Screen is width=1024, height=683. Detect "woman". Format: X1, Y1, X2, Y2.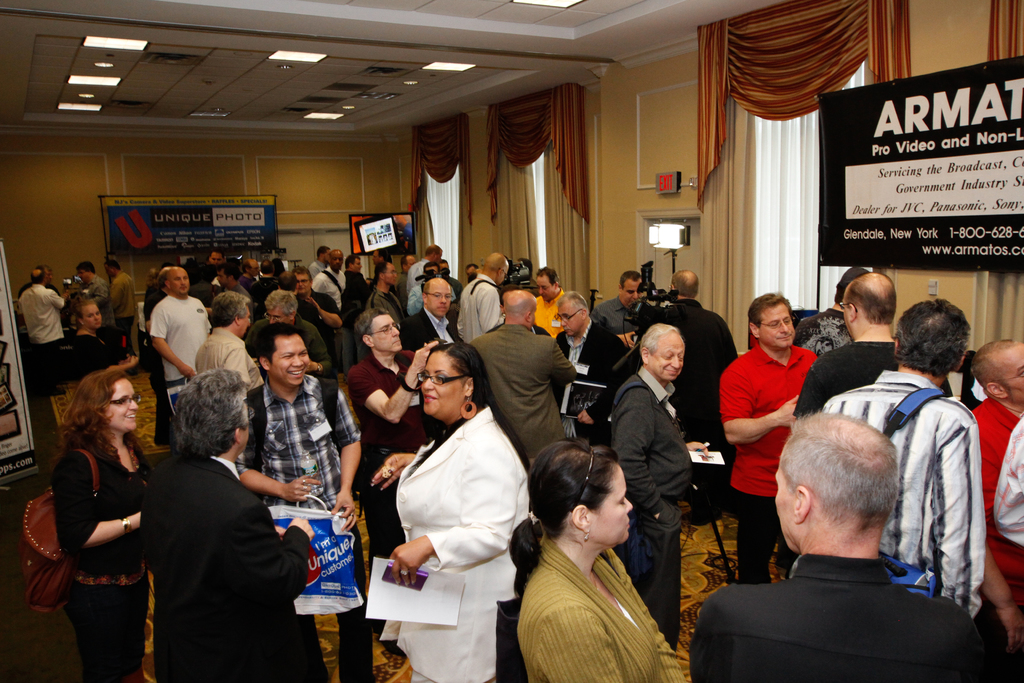
510, 440, 686, 682.
